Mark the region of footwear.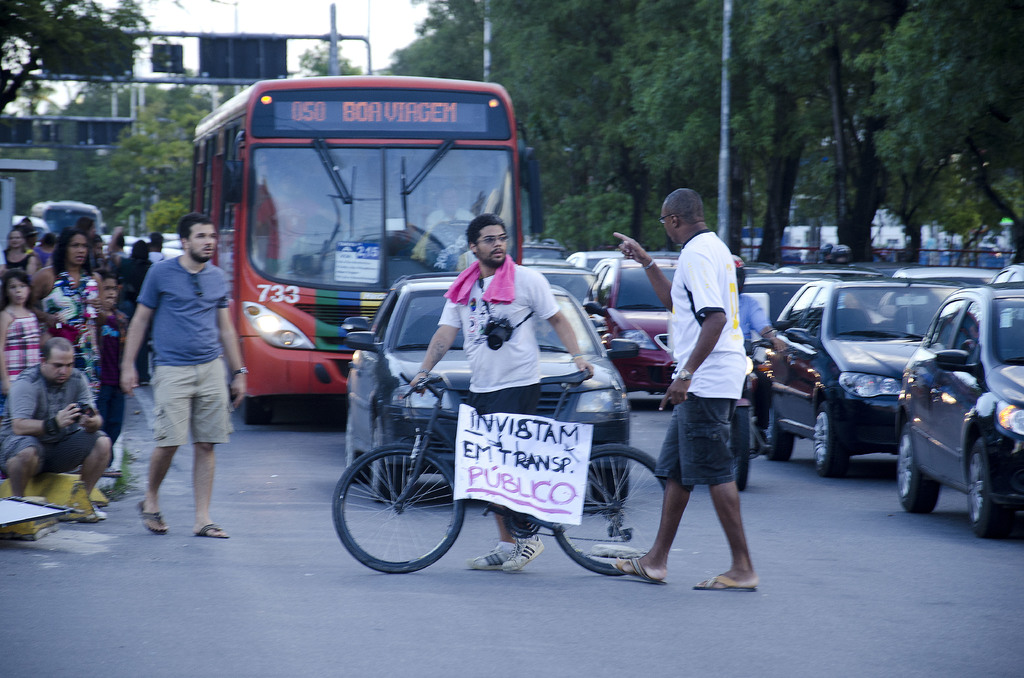
Region: locate(504, 534, 544, 569).
